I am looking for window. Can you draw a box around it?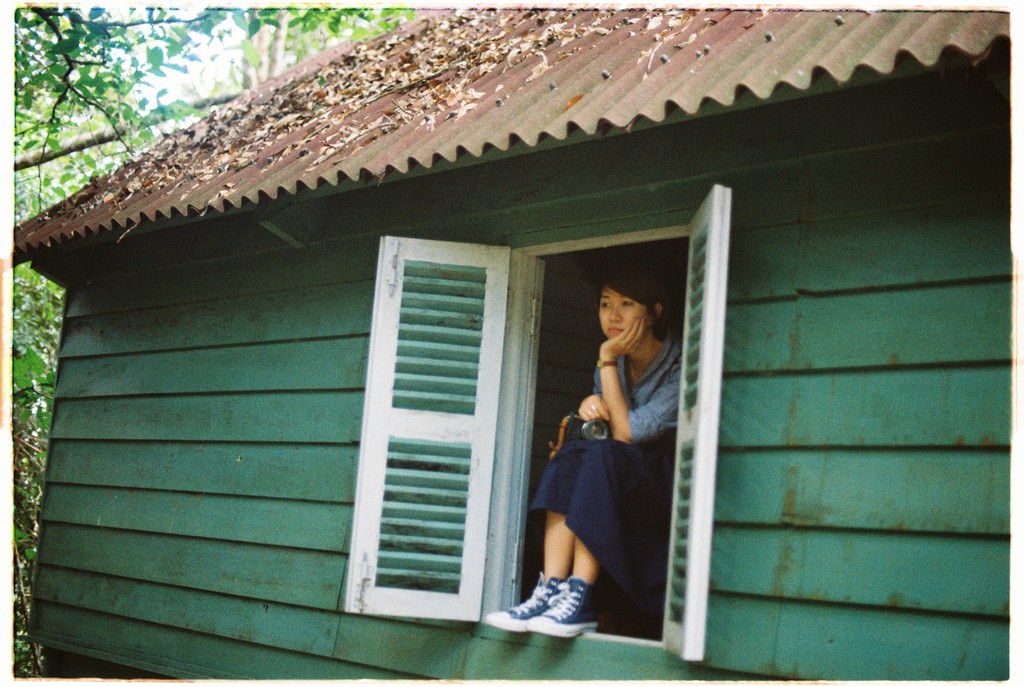
Sure, the bounding box is crop(479, 227, 692, 637).
